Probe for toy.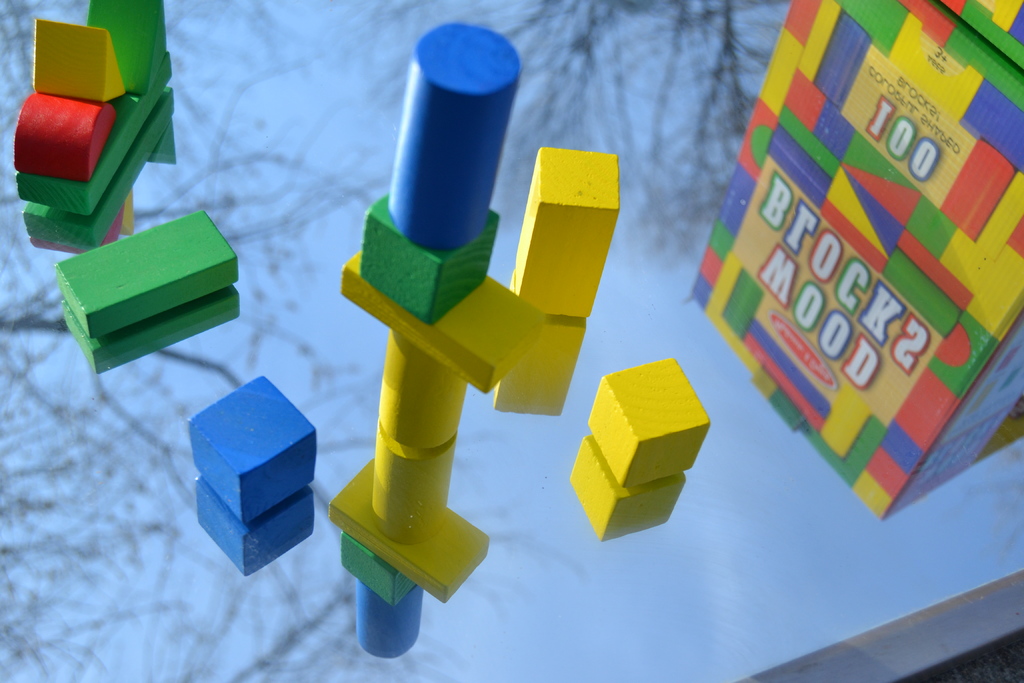
Probe result: region(518, 145, 619, 320).
